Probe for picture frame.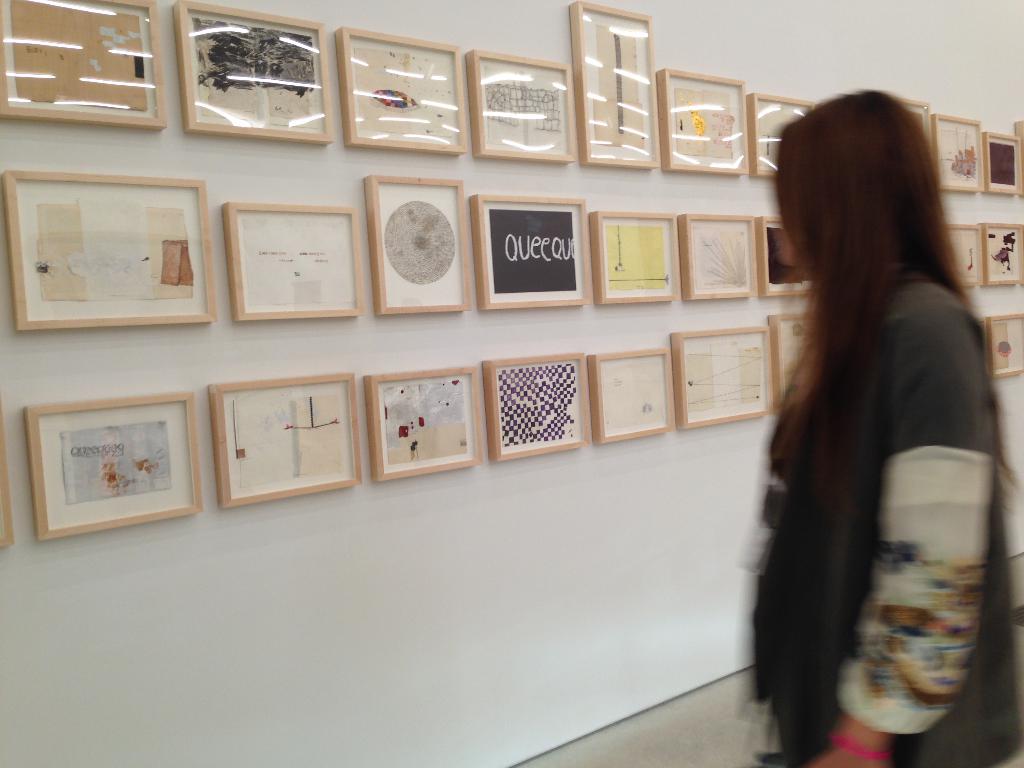
Probe result: bbox=[179, 0, 333, 141].
